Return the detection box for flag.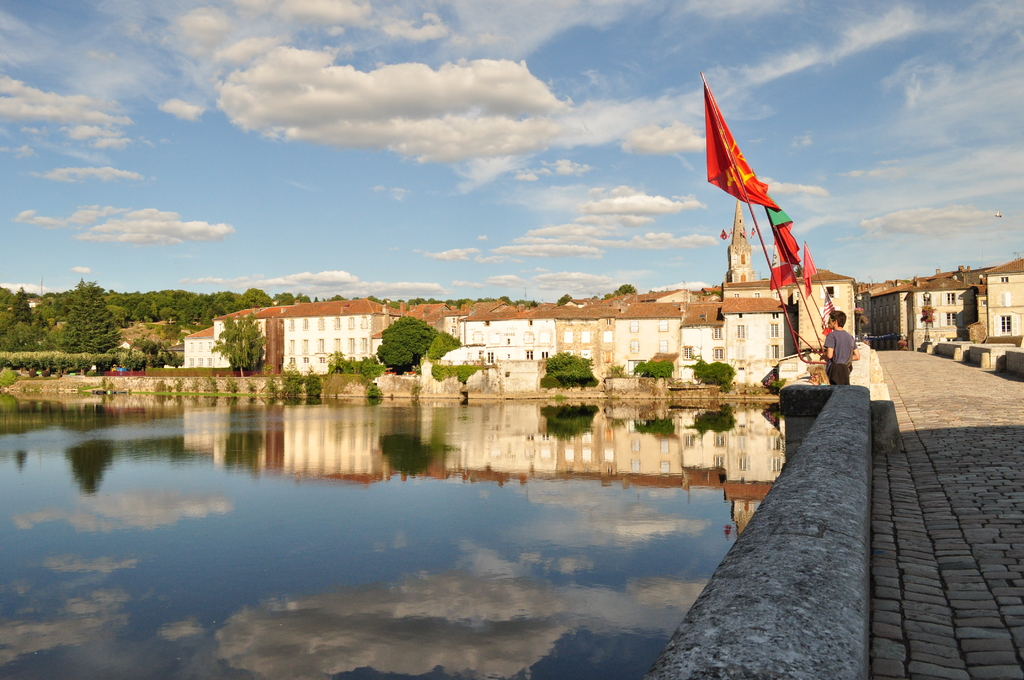
region(827, 298, 842, 334).
